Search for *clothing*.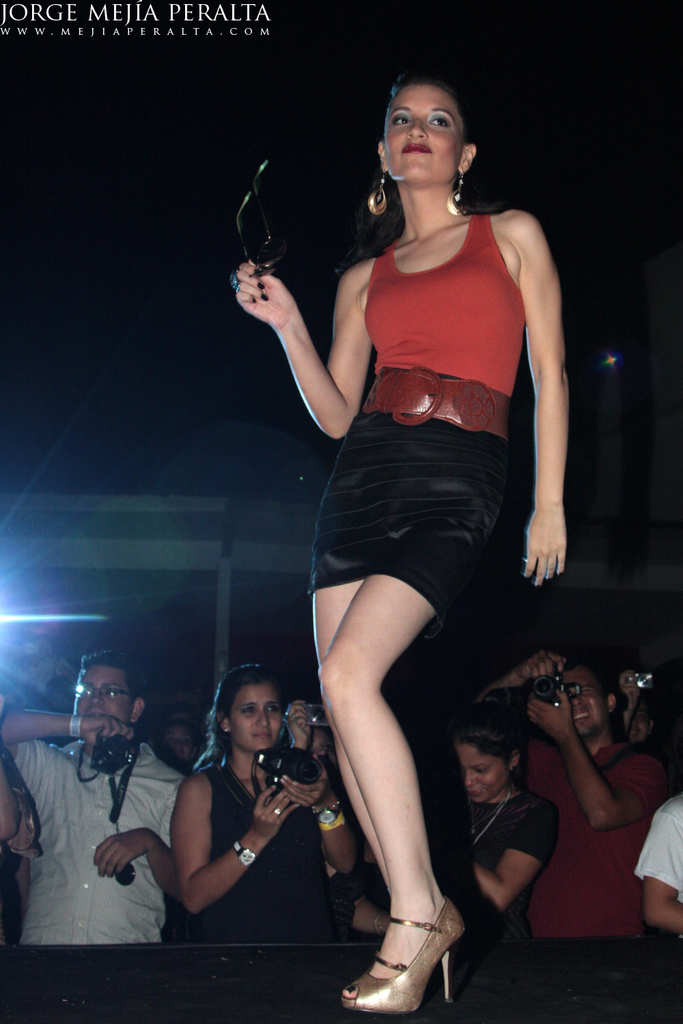
Found at [200, 773, 348, 938].
